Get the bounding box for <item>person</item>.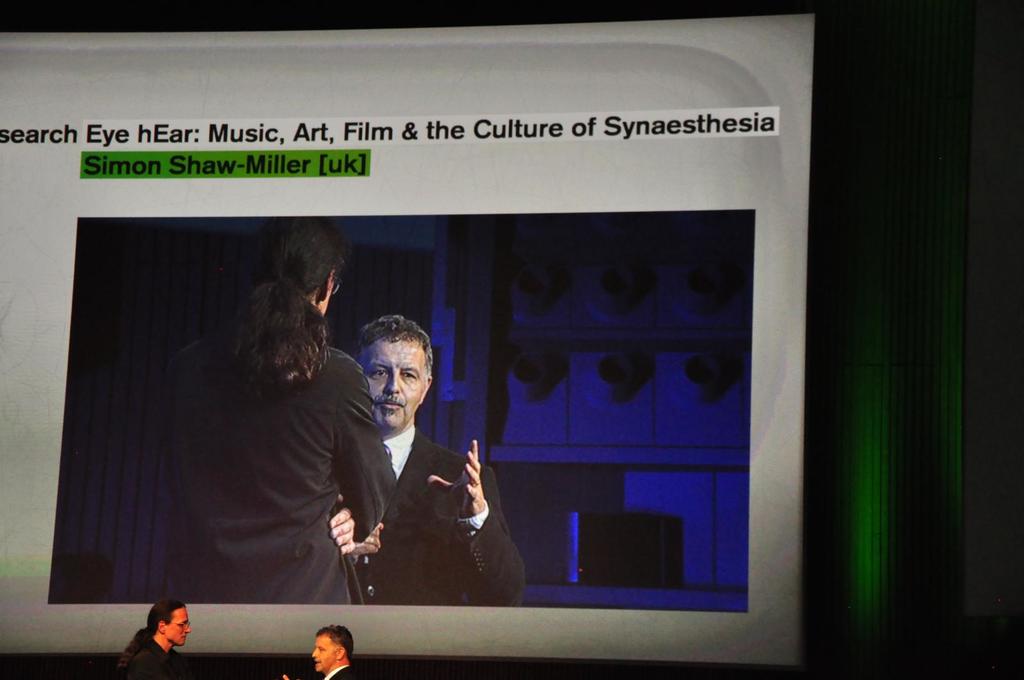
{"x1": 119, "y1": 598, "x2": 190, "y2": 679}.
